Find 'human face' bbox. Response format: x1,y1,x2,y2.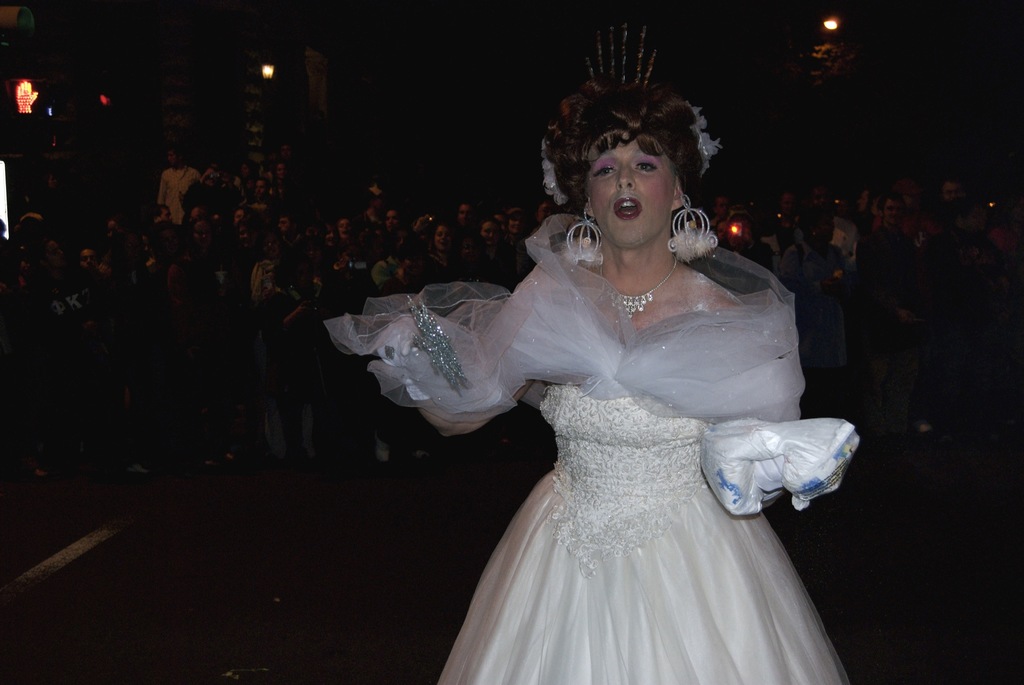
433,226,451,247.
